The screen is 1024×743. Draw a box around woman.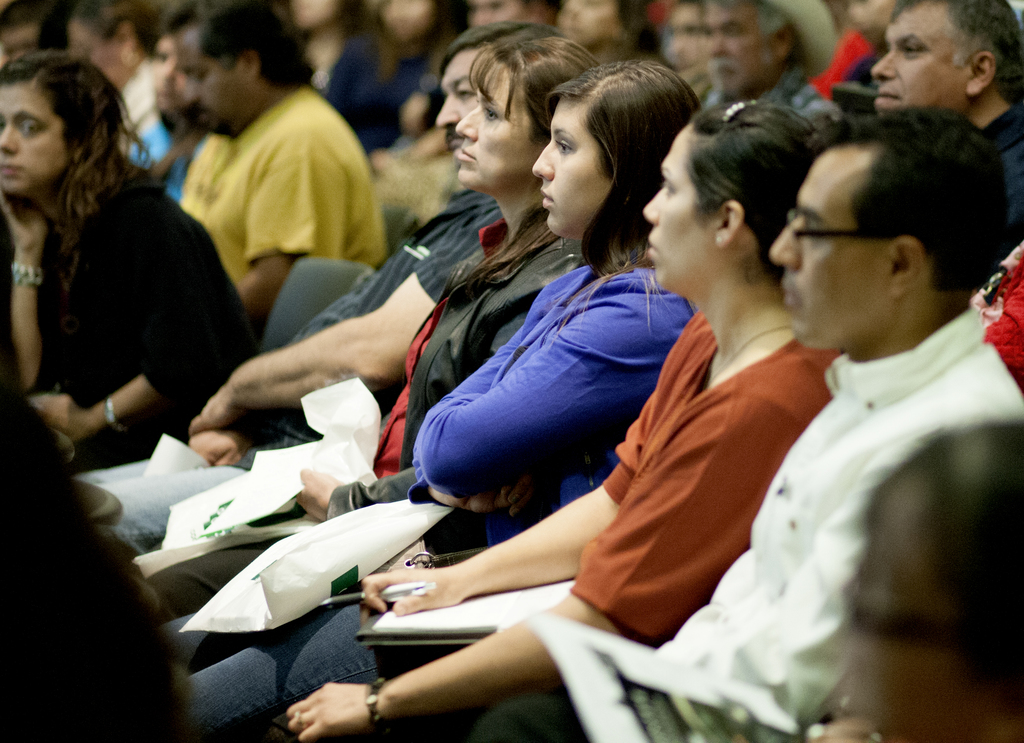
(273,94,829,742).
